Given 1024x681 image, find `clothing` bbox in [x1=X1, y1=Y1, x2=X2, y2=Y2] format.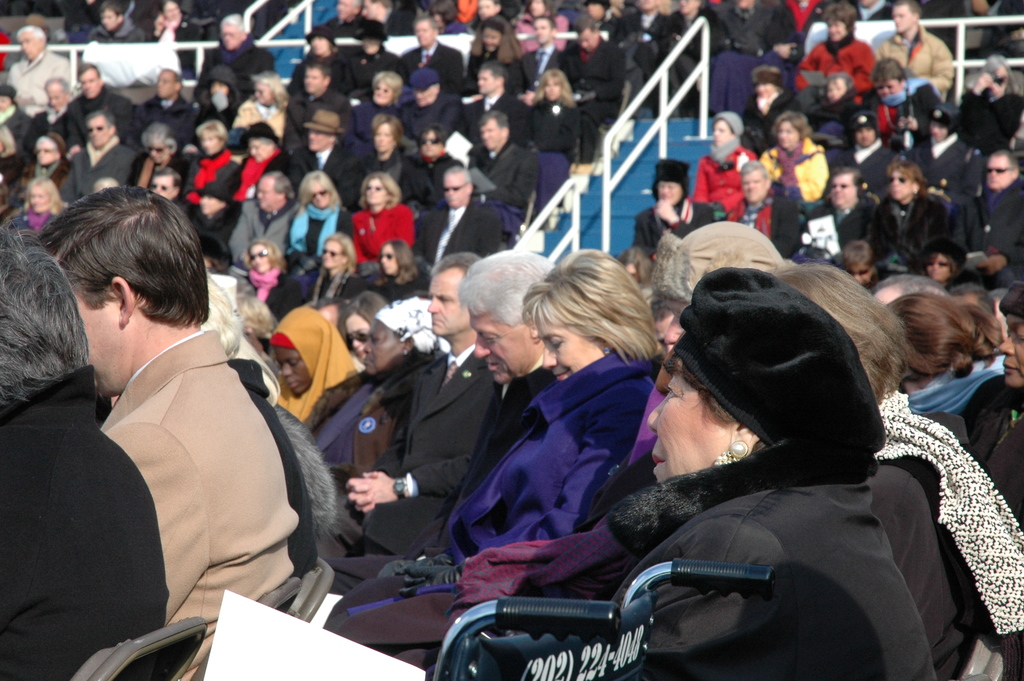
[x1=0, y1=97, x2=30, y2=165].
